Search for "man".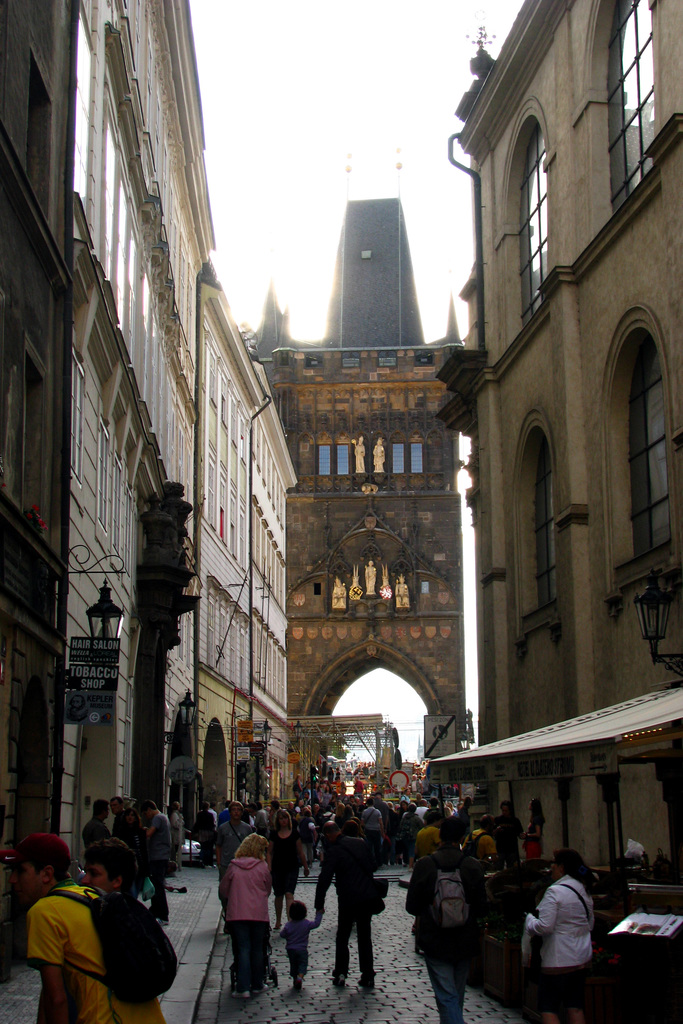
Found at <box>10,853,145,1023</box>.
